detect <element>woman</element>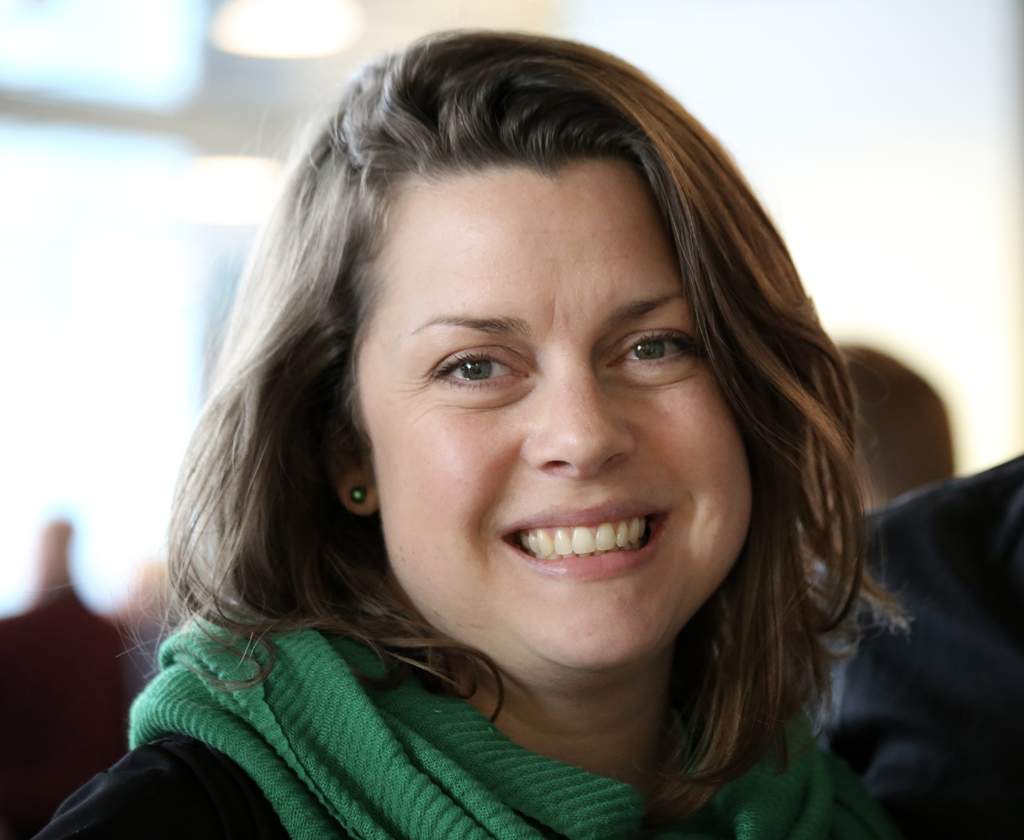
<box>29,24,915,839</box>
